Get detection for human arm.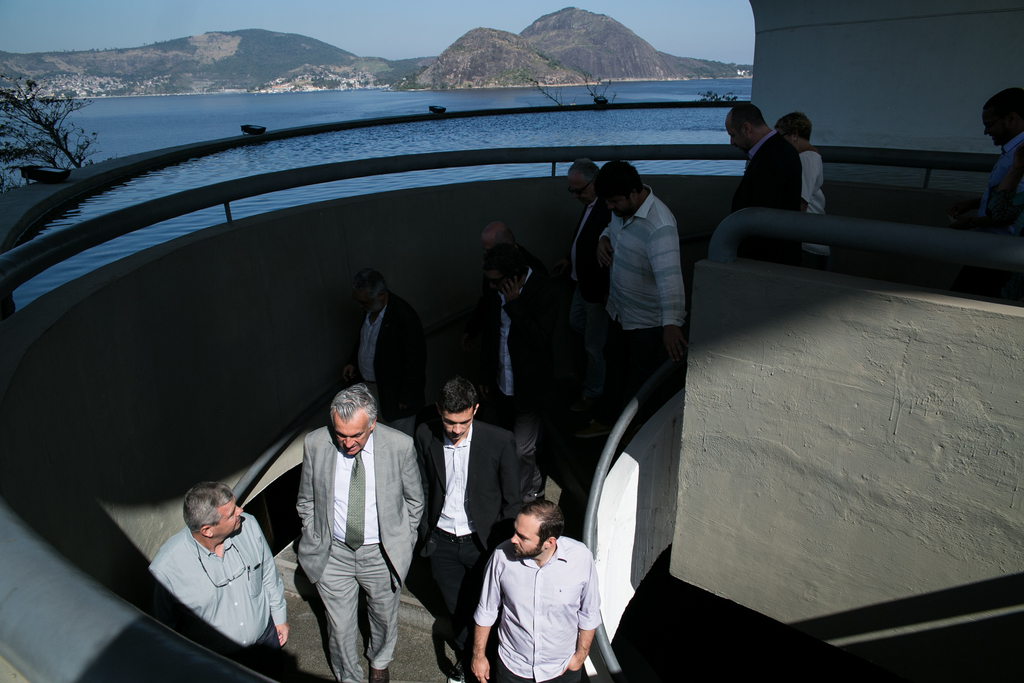
Detection: 989,159,1020,235.
